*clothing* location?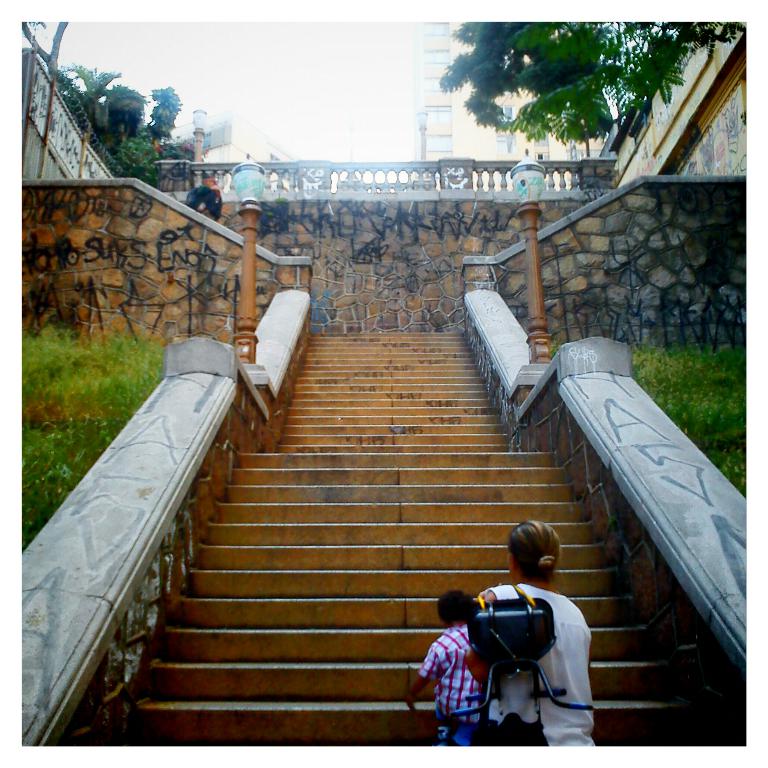
[x1=201, y1=186, x2=223, y2=222]
